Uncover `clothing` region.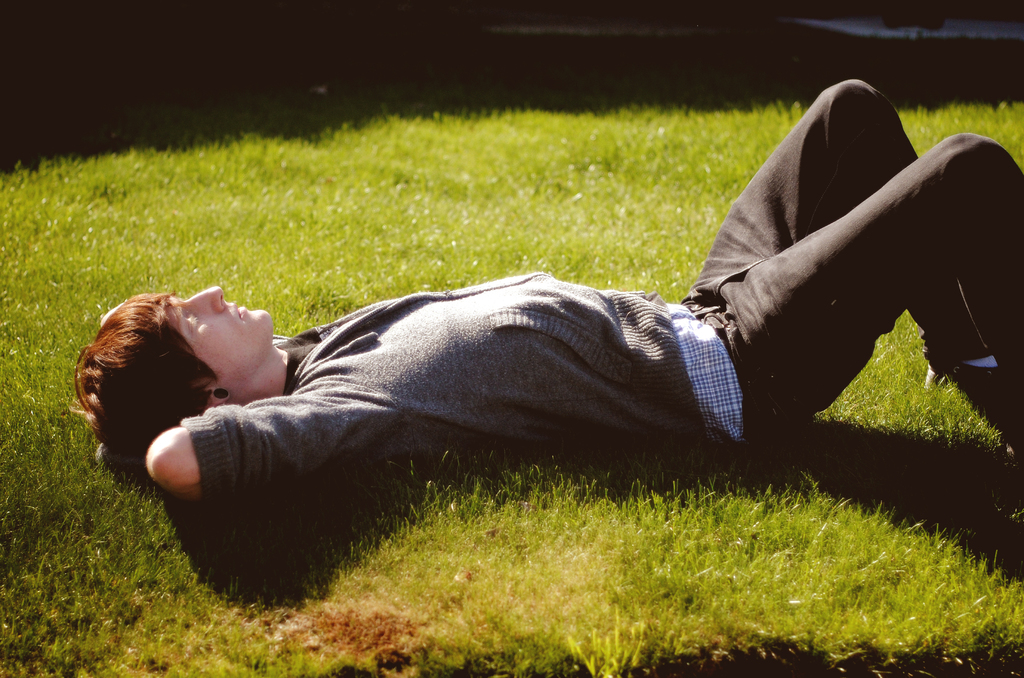
Uncovered: 179 80 1023 508.
